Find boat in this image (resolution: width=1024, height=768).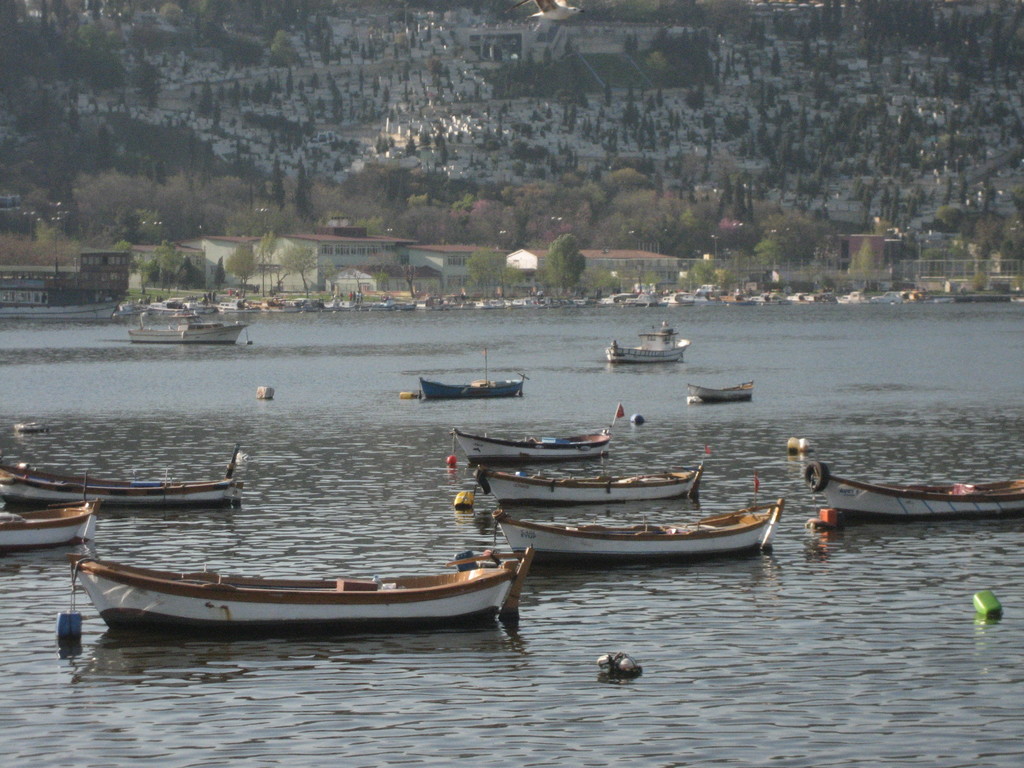
(x1=605, y1=319, x2=690, y2=365).
